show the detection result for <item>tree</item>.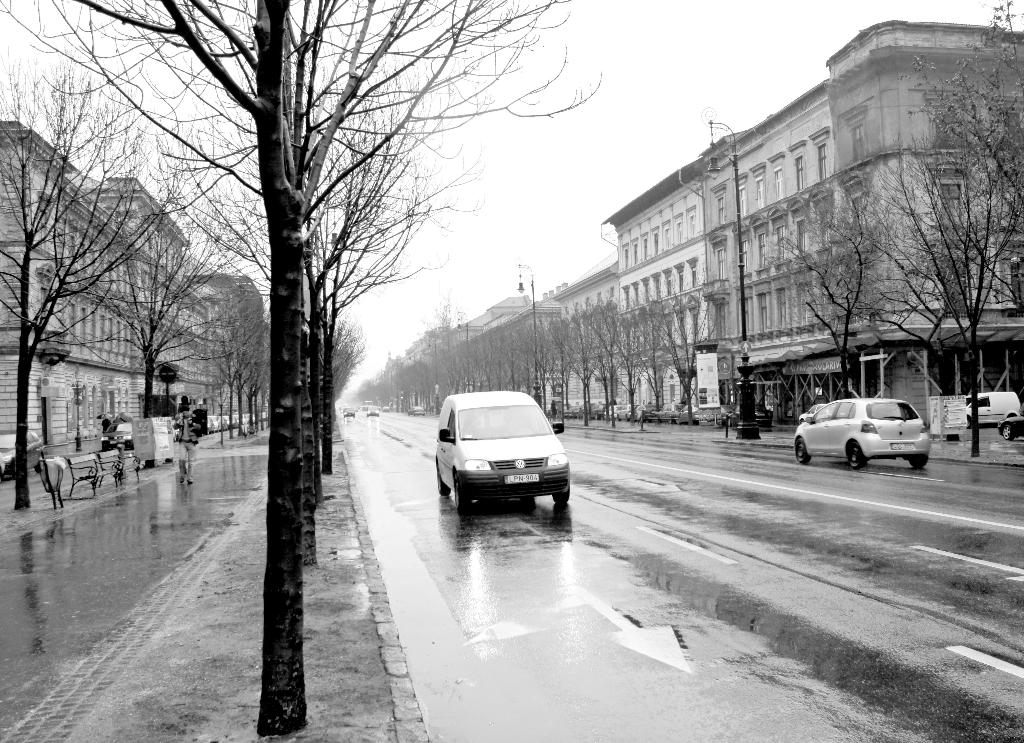
<region>908, 0, 1023, 355</region>.
